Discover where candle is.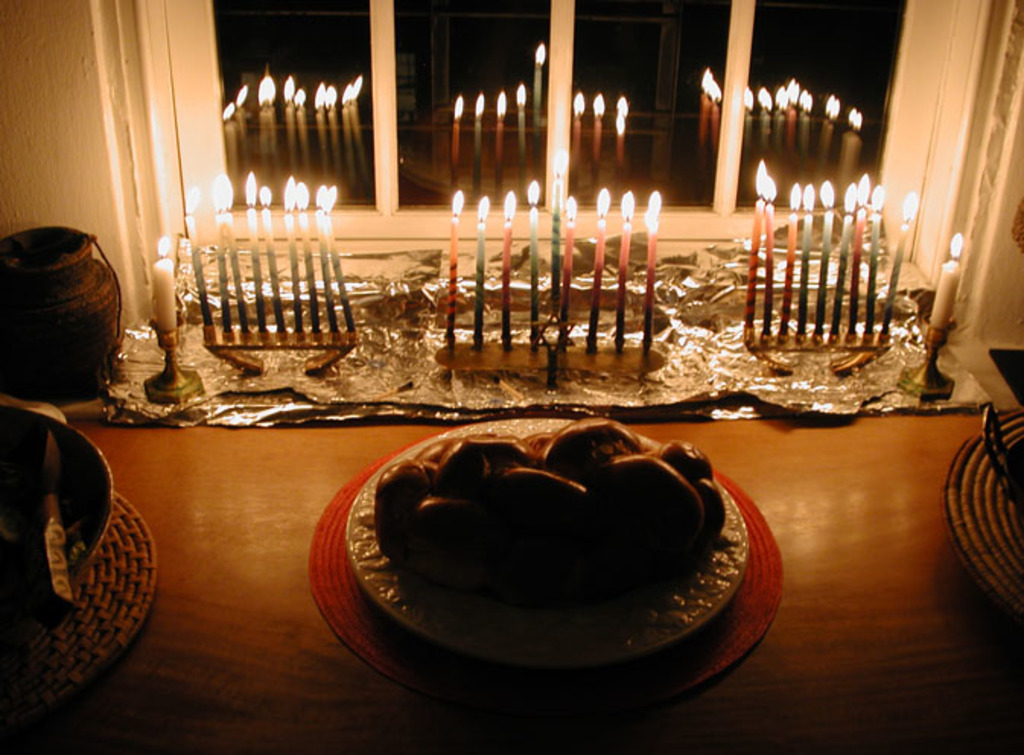
Discovered at left=514, top=107, right=528, bottom=178.
